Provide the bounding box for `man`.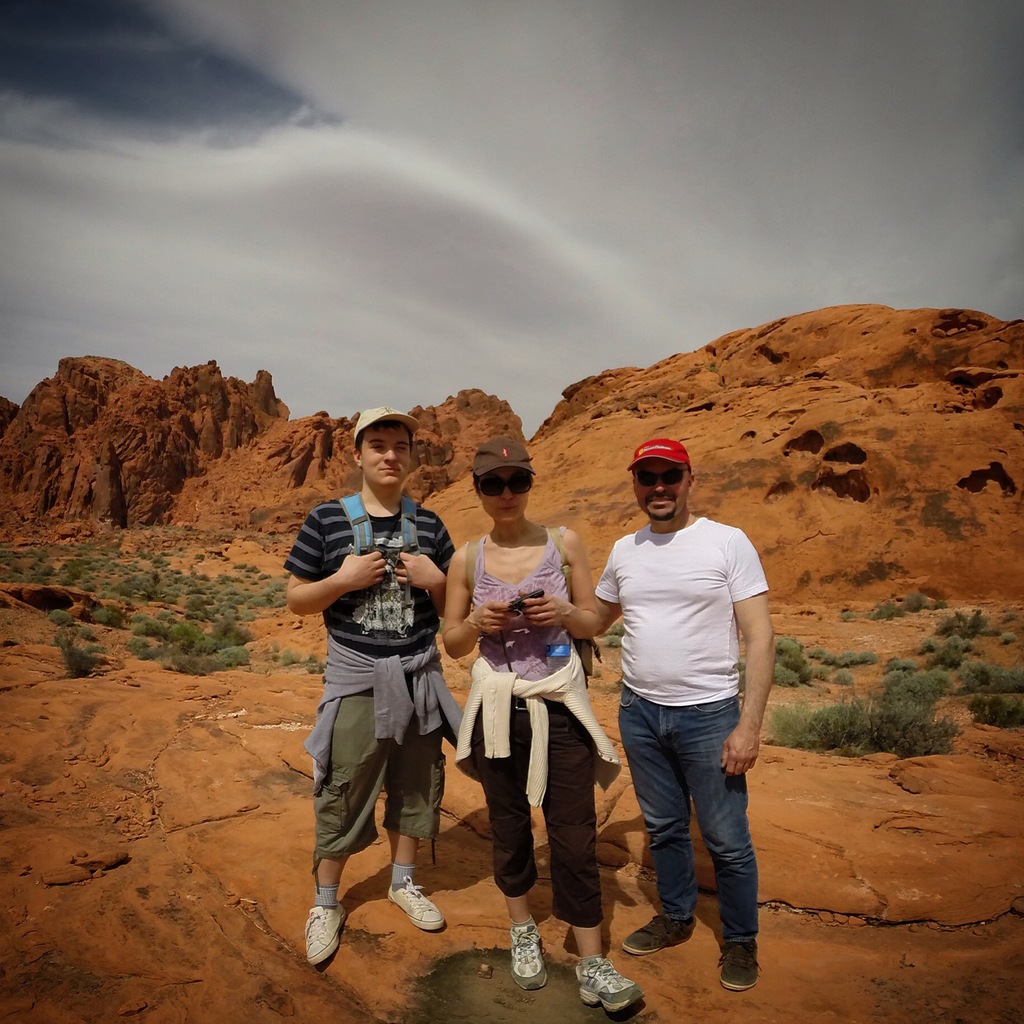
bbox(581, 438, 784, 995).
